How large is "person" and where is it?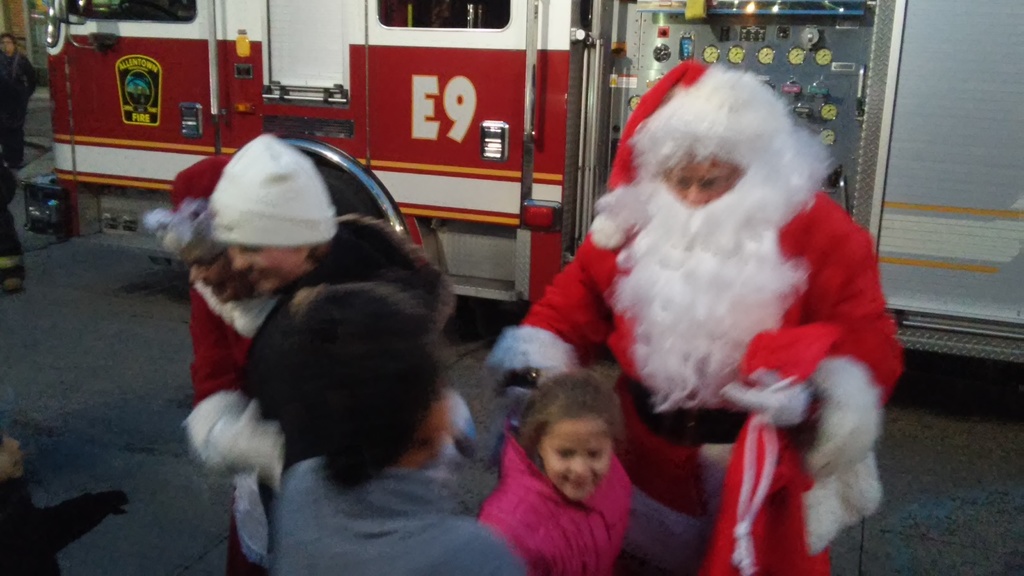
Bounding box: bbox=(186, 132, 458, 442).
